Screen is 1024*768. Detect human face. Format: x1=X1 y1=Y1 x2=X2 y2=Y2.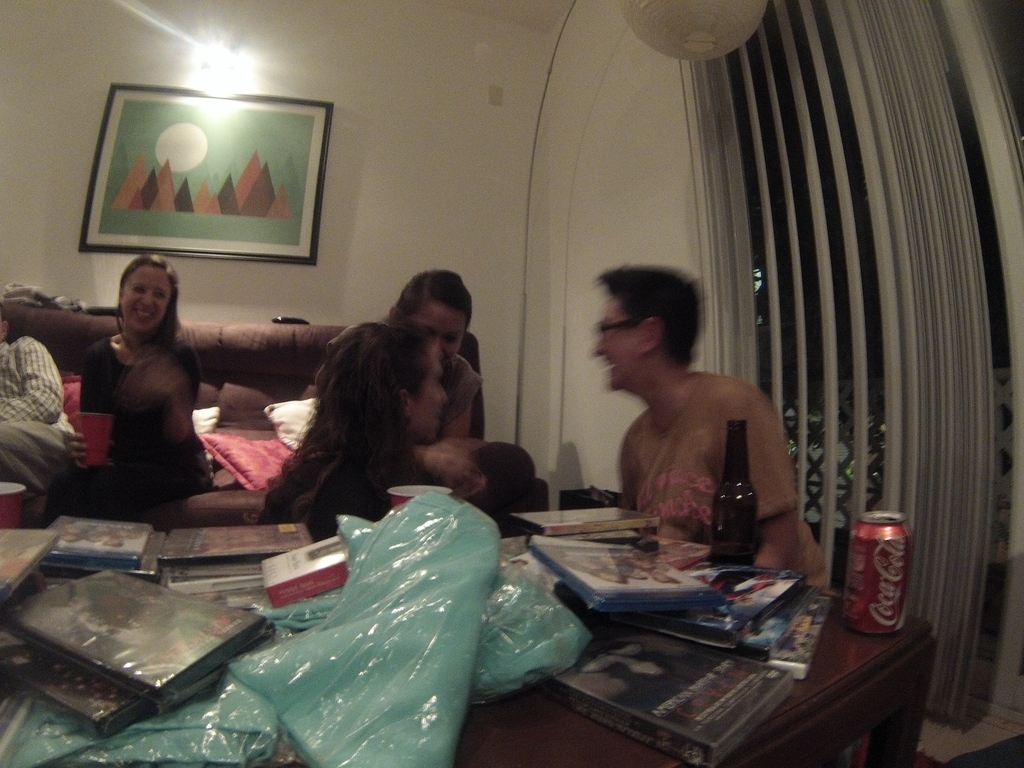
x1=124 y1=266 x2=169 y2=326.
